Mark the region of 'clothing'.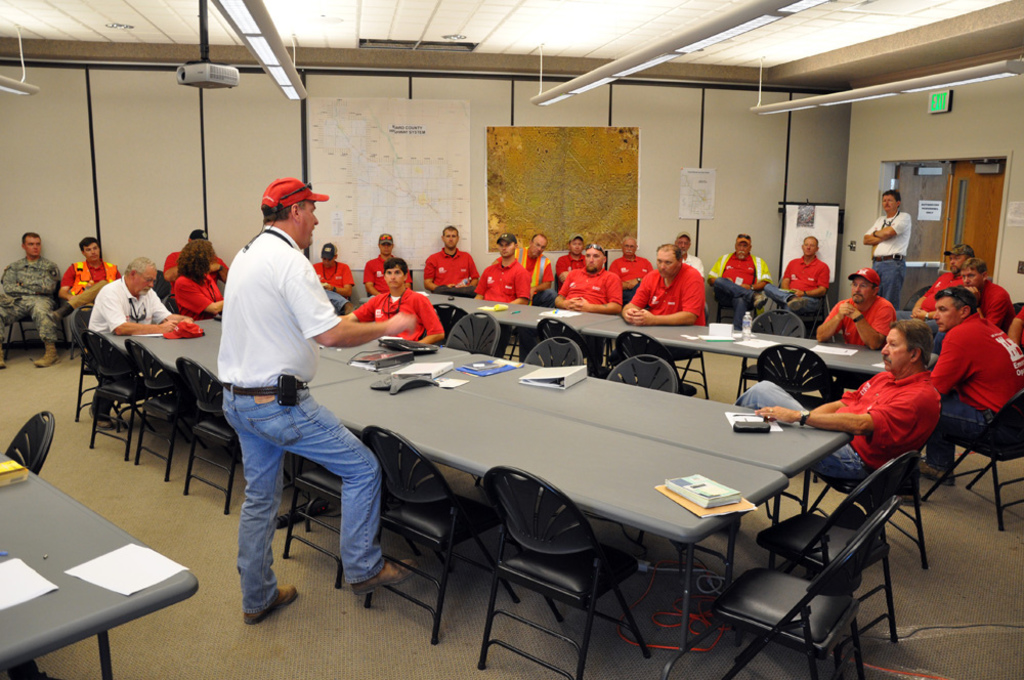
Region: BBox(819, 296, 919, 356).
